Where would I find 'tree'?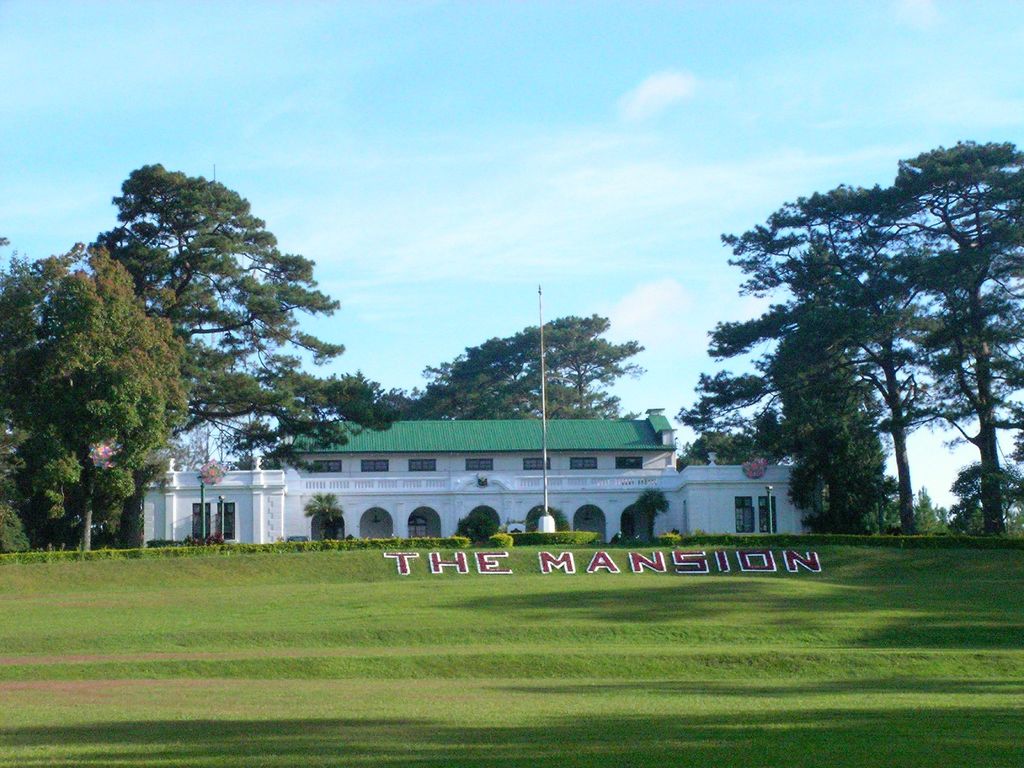
At Rect(1006, 430, 1020, 465).
